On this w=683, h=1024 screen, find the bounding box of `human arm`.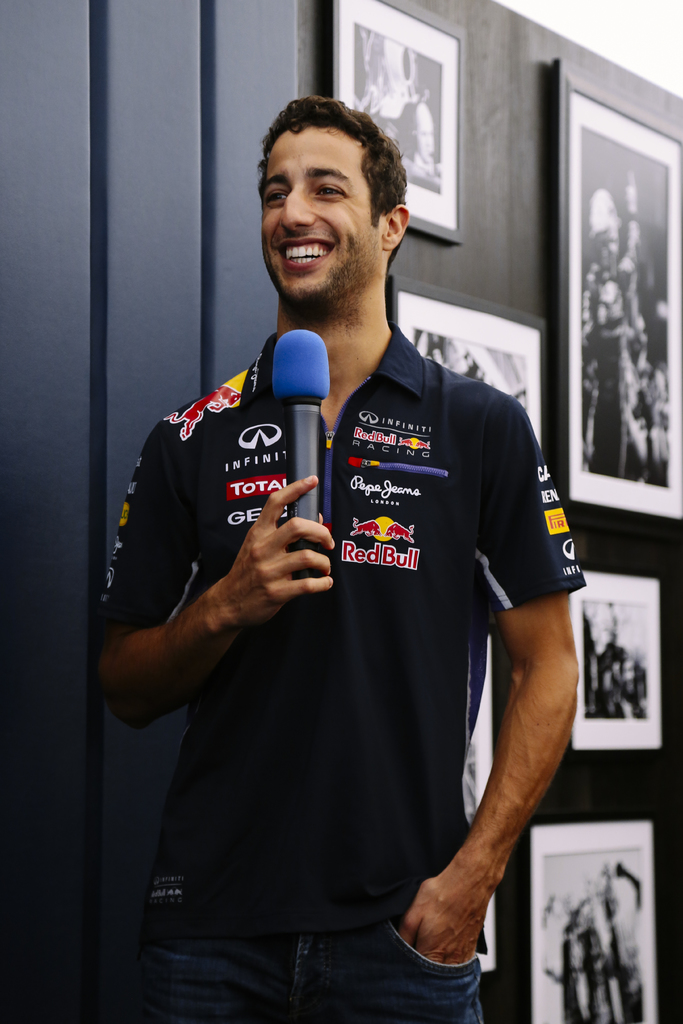
Bounding box: x1=429, y1=472, x2=591, y2=972.
